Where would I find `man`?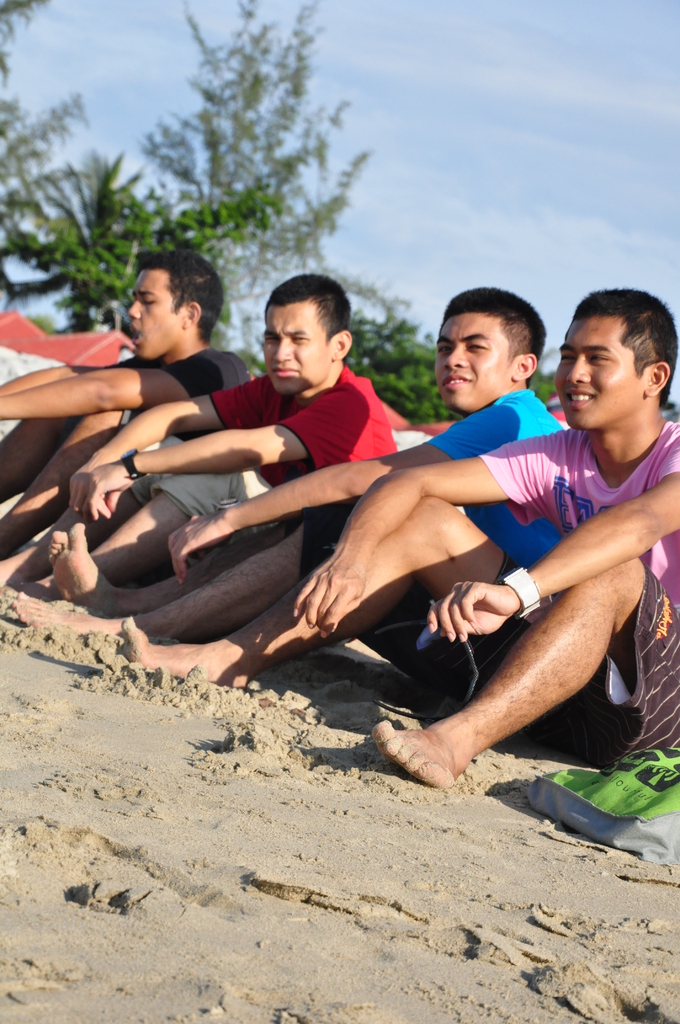
At <box>111,284,679,799</box>.
